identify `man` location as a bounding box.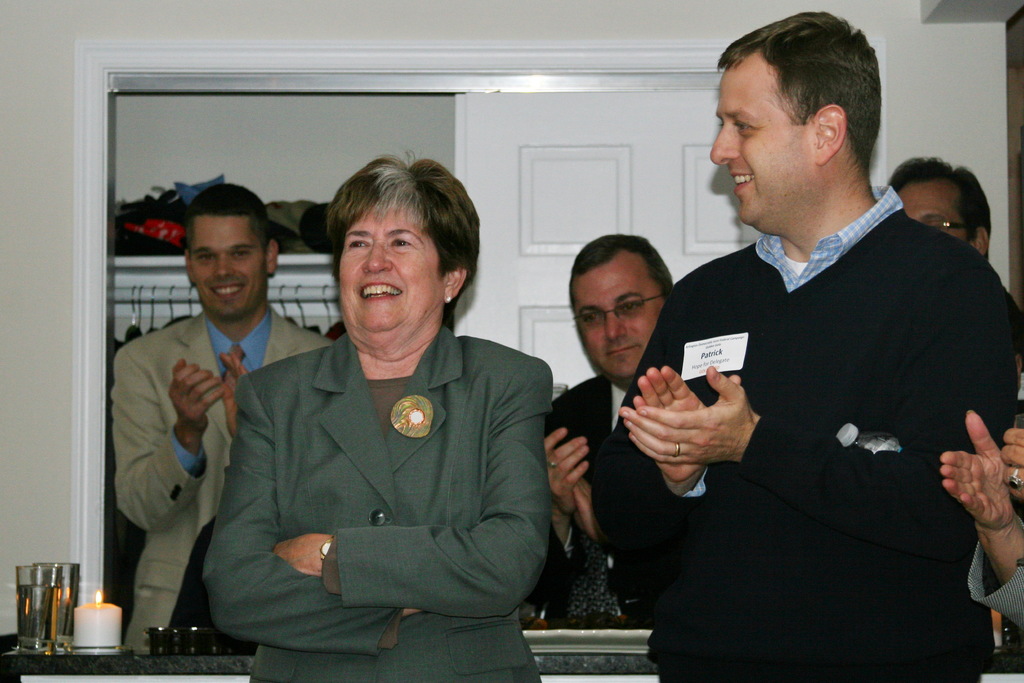
left=613, top=4, right=1023, bottom=681.
